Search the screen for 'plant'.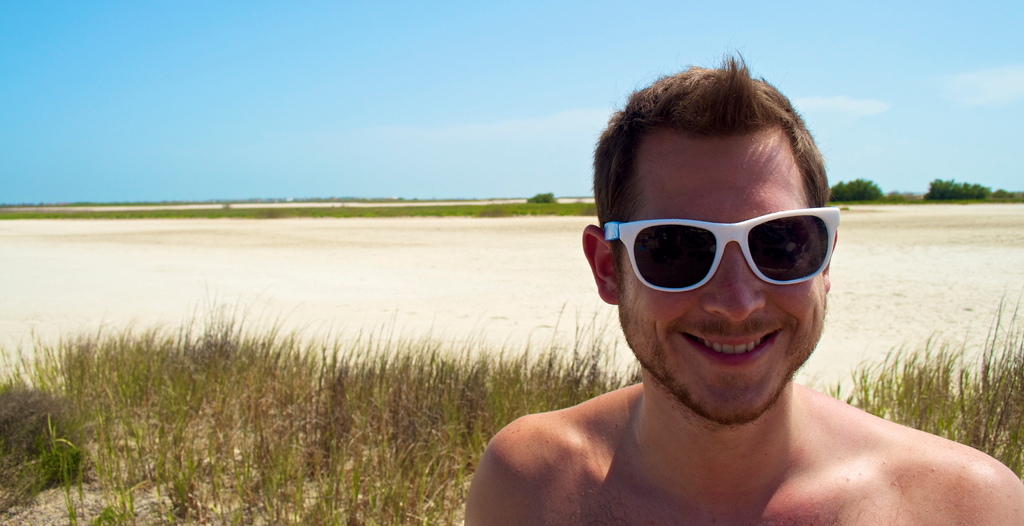
Found at select_region(527, 187, 561, 203).
